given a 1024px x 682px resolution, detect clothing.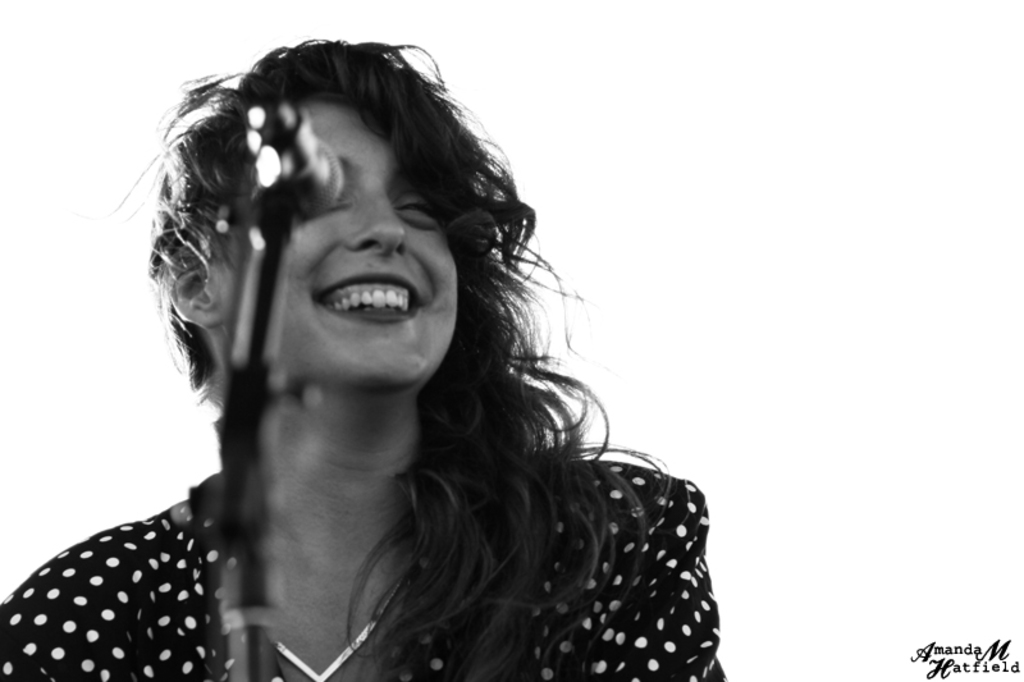
[0, 459, 730, 681].
